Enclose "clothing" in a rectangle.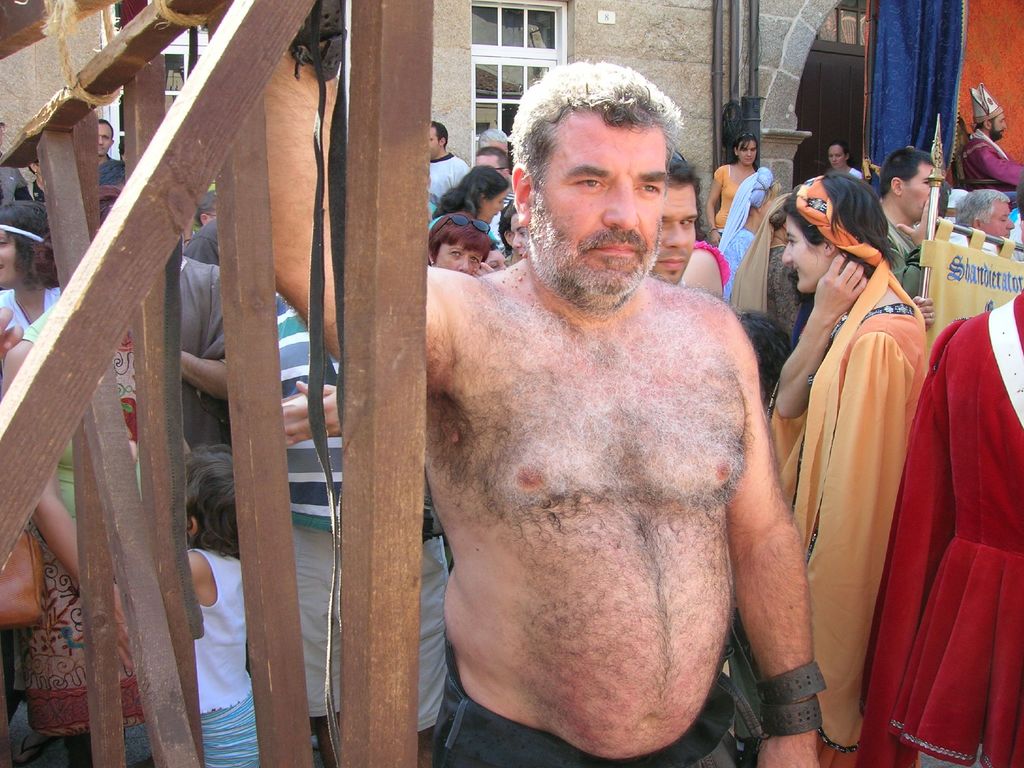
{"left": 950, "top": 127, "right": 1023, "bottom": 183}.
